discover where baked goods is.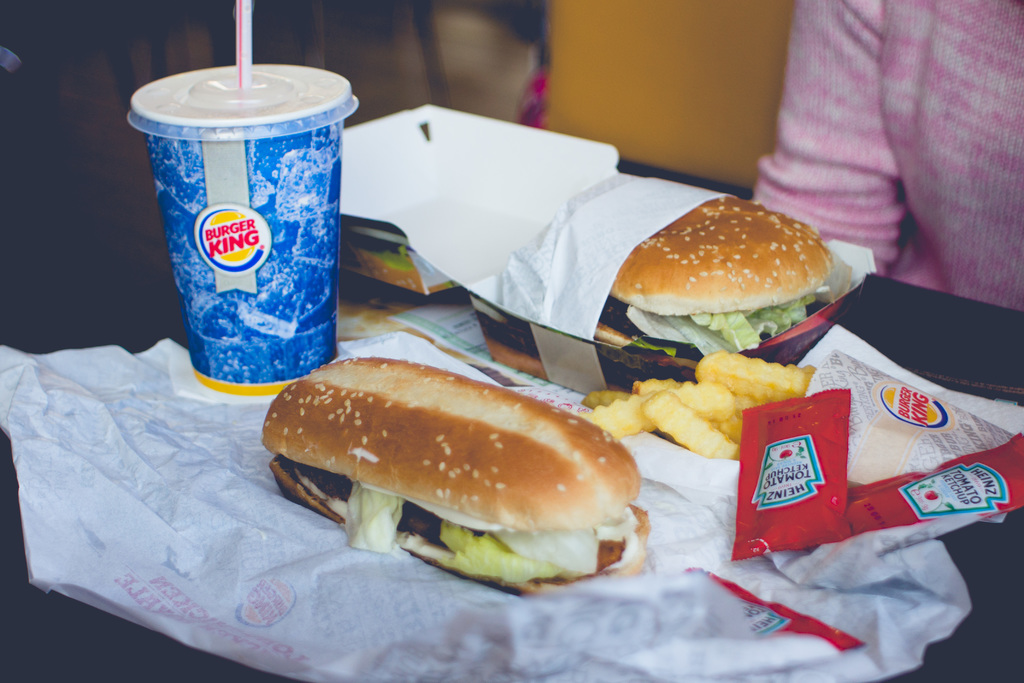
Discovered at {"x1": 607, "y1": 193, "x2": 836, "y2": 353}.
